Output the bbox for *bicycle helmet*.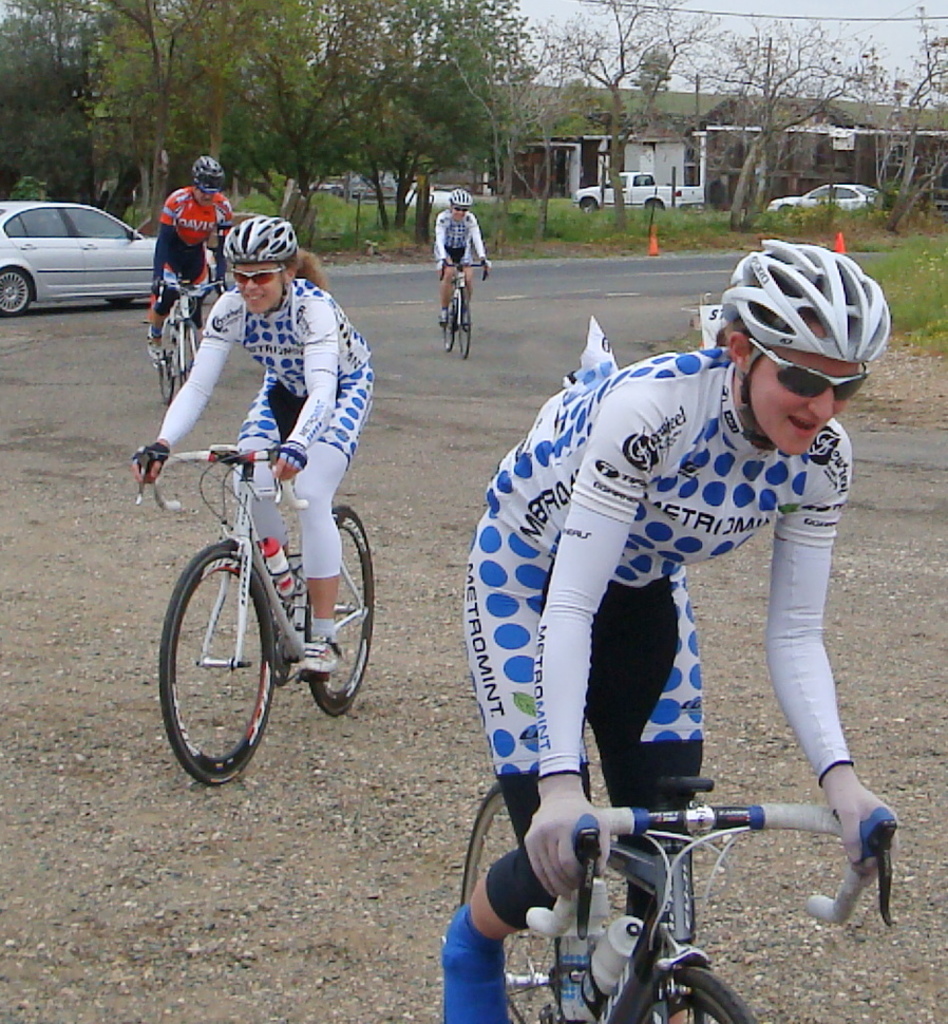
bbox(725, 236, 889, 369).
